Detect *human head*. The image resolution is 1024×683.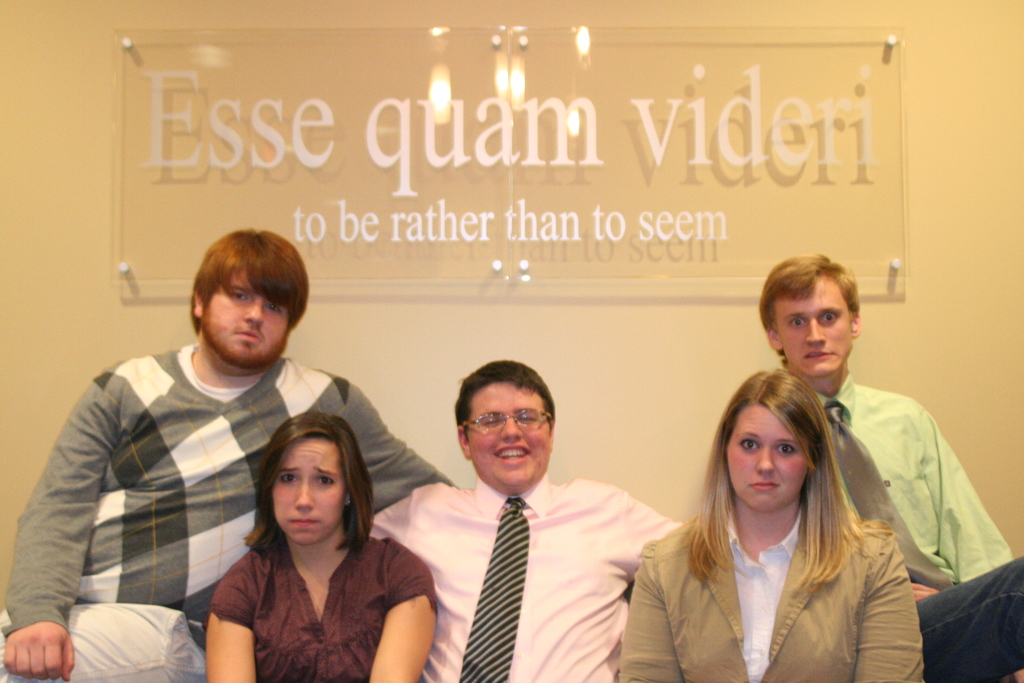
detection(721, 368, 831, 513).
